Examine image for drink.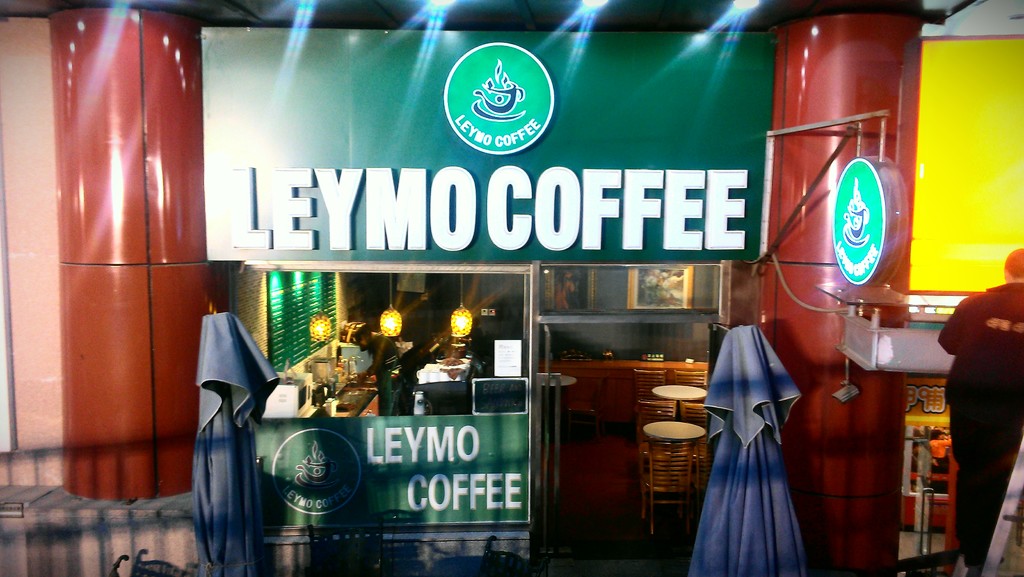
Examination result: (left=475, top=58, right=524, bottom=112).
